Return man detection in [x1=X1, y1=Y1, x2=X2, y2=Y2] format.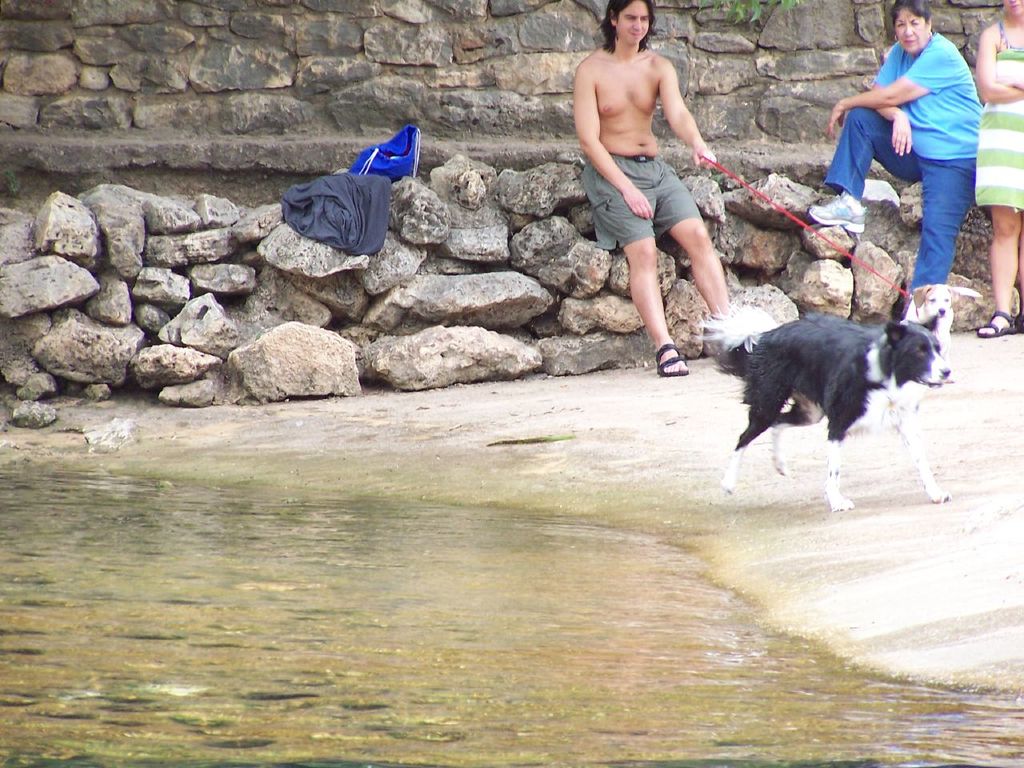
[x1=572, y1=0, x2=742, y2=373].
